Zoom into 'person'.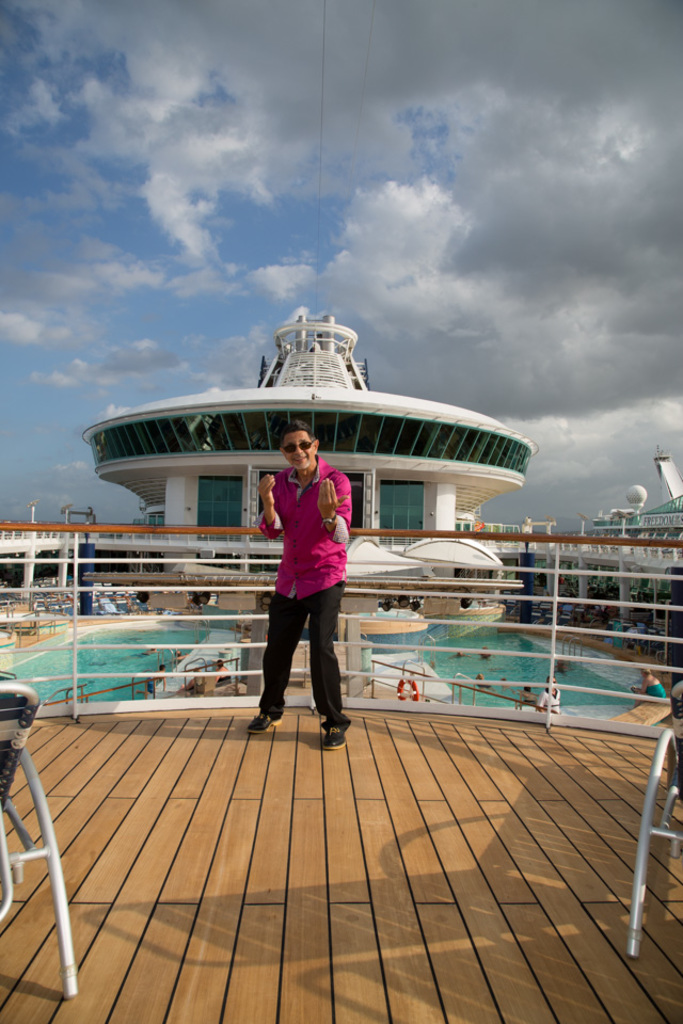
Zoom target: {"x1": 247, "y1": 419, "x2": 361, "y2": 751}.
